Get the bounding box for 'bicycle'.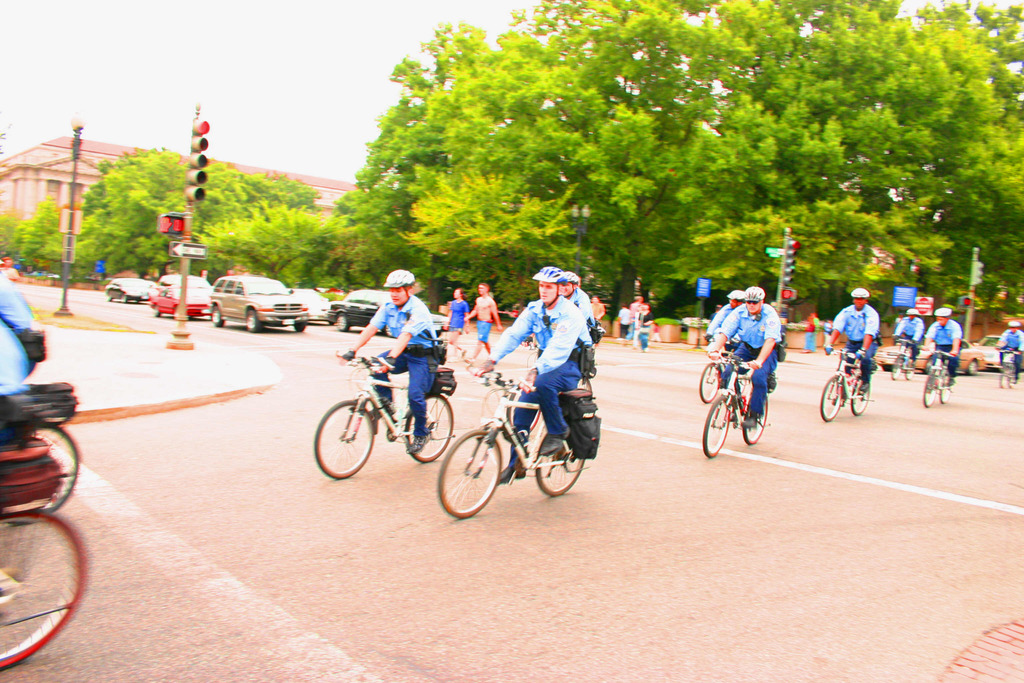
[0,502,88,675].
